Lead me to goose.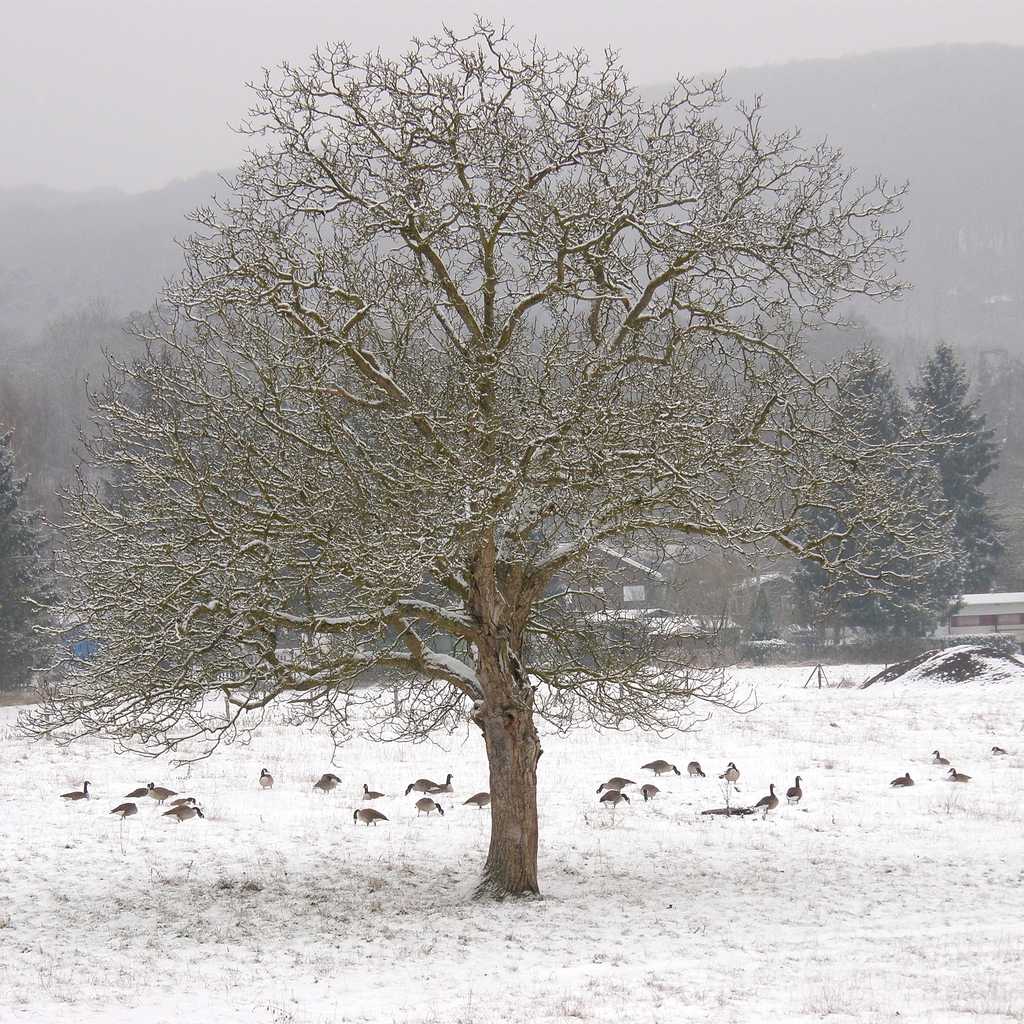
Lead to region(410, 791, 442, 817).
